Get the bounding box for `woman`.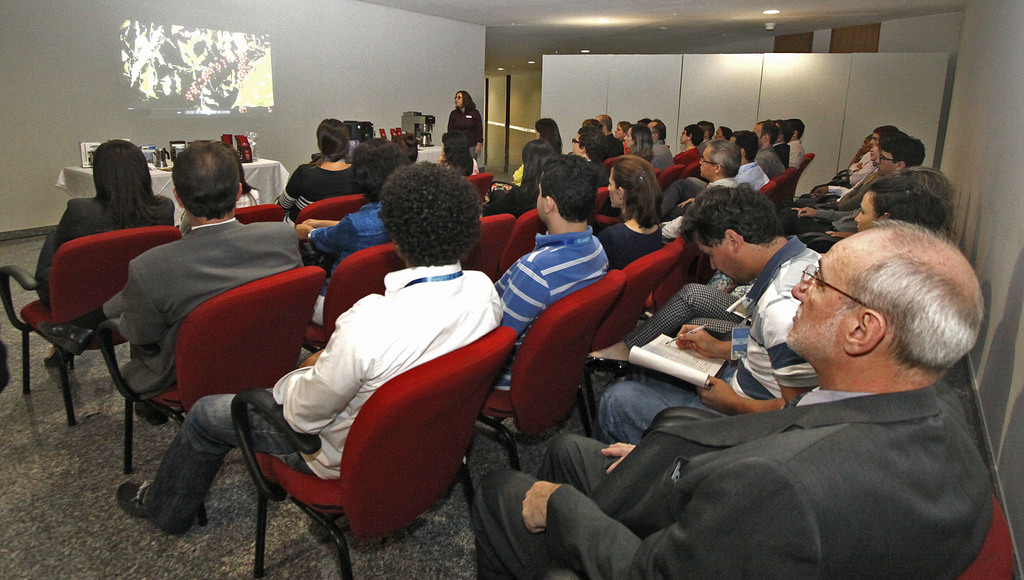
481, 141, 554, 221.
